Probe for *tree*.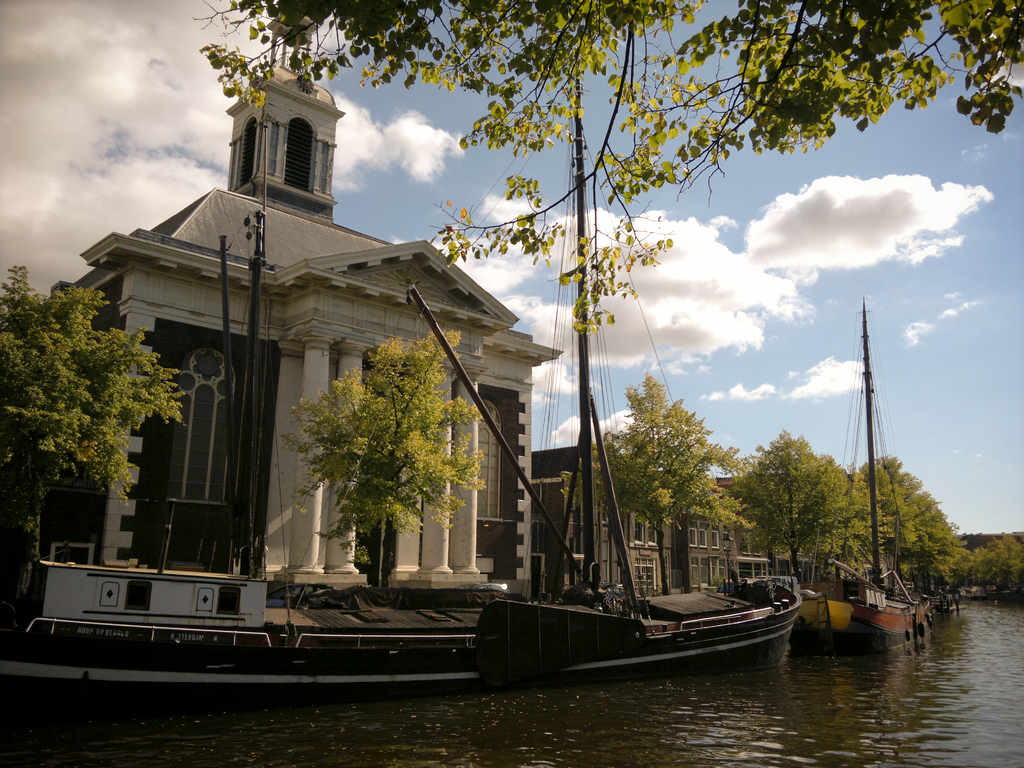
Probe result: BBox(188, 0, 1023, 342).
